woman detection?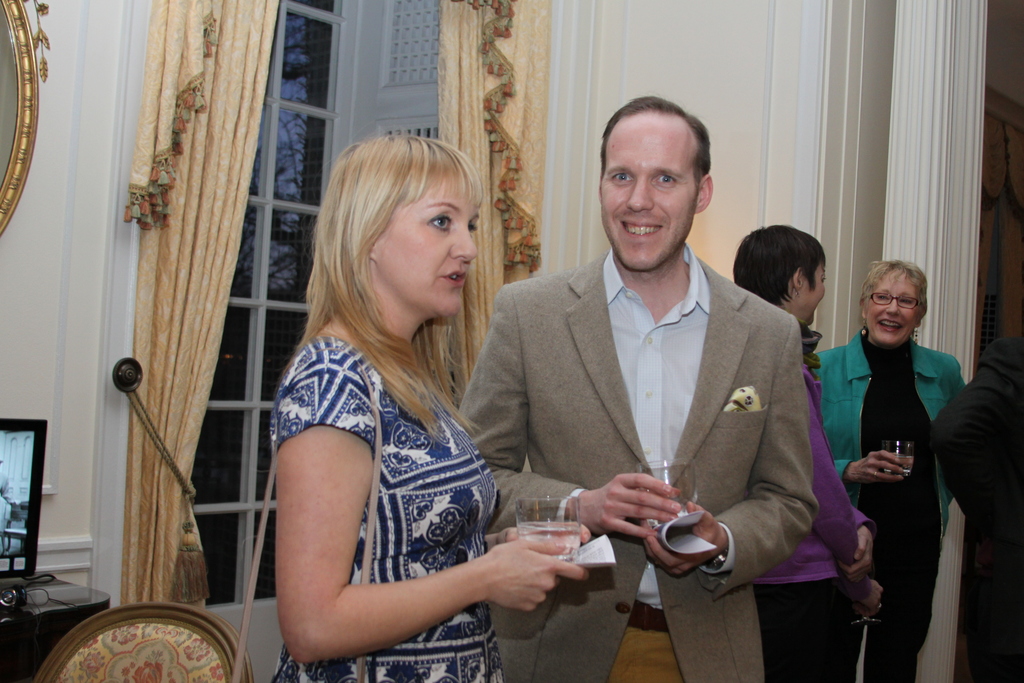
locate(260, 121, 572, 678)
